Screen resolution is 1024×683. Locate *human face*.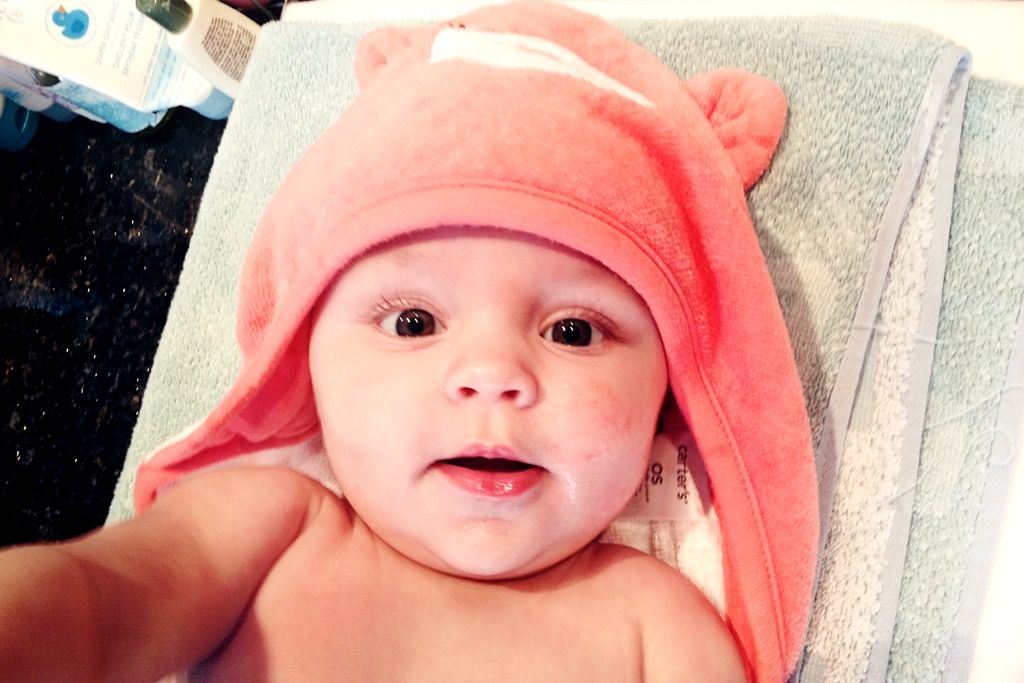
{"left": 304, "top": 229, "right": 671, "bottom": 579}.
